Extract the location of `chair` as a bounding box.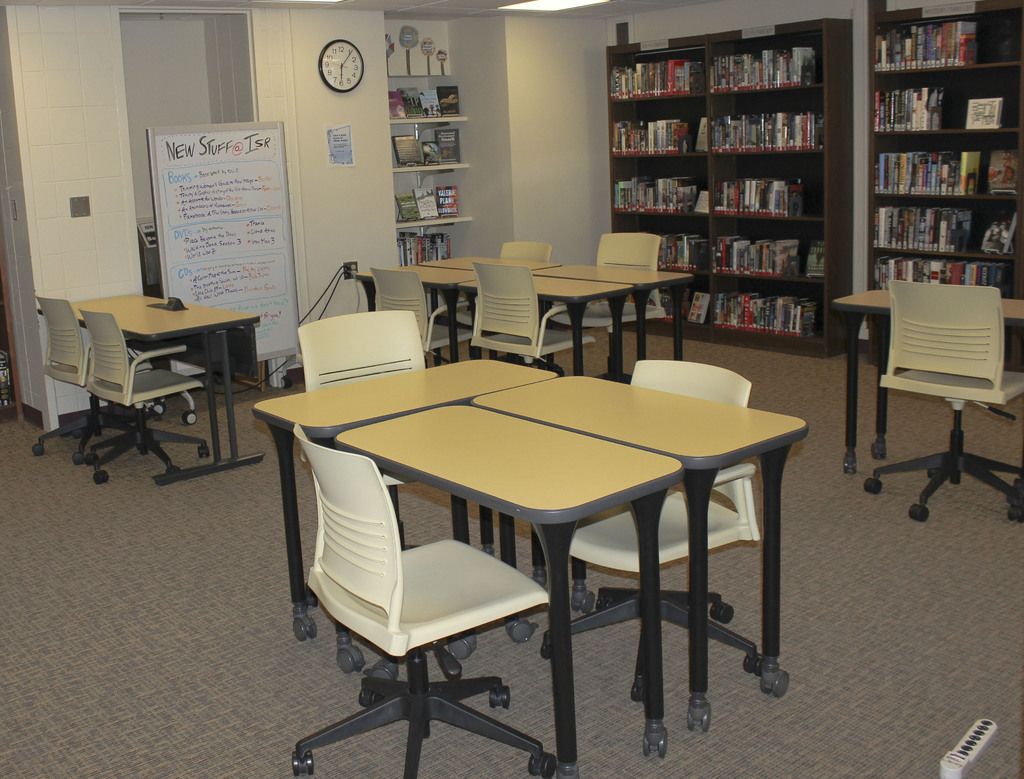
(553,226,664,385).
